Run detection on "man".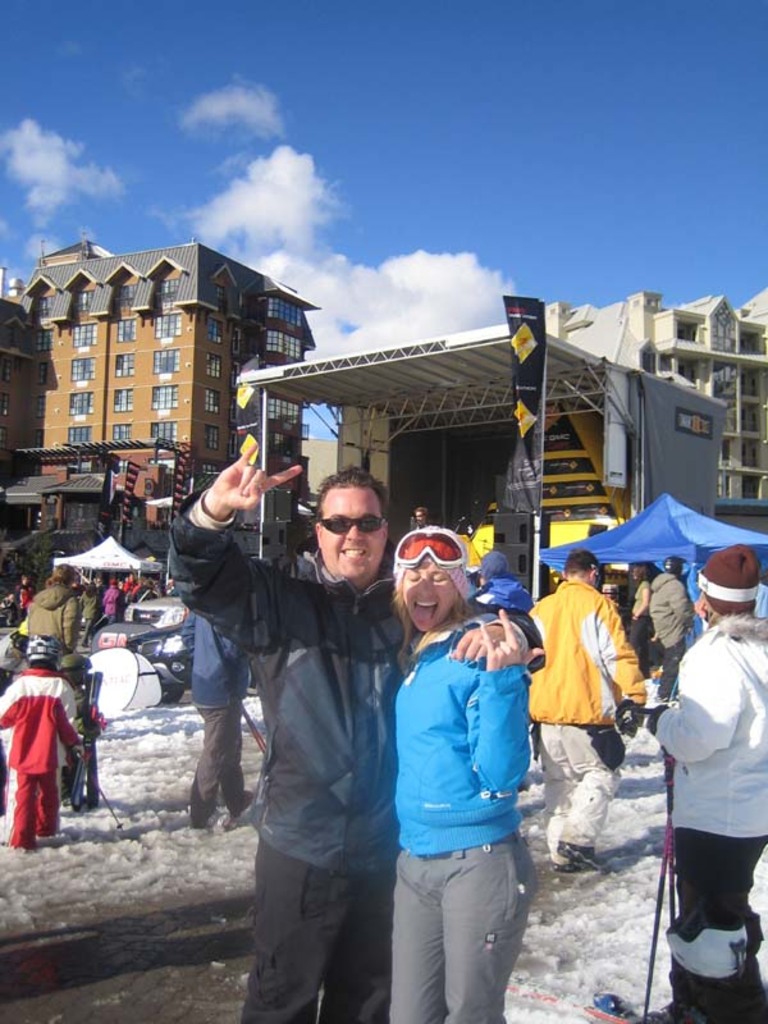
Result: BBox(522, 547, 649, 876).
